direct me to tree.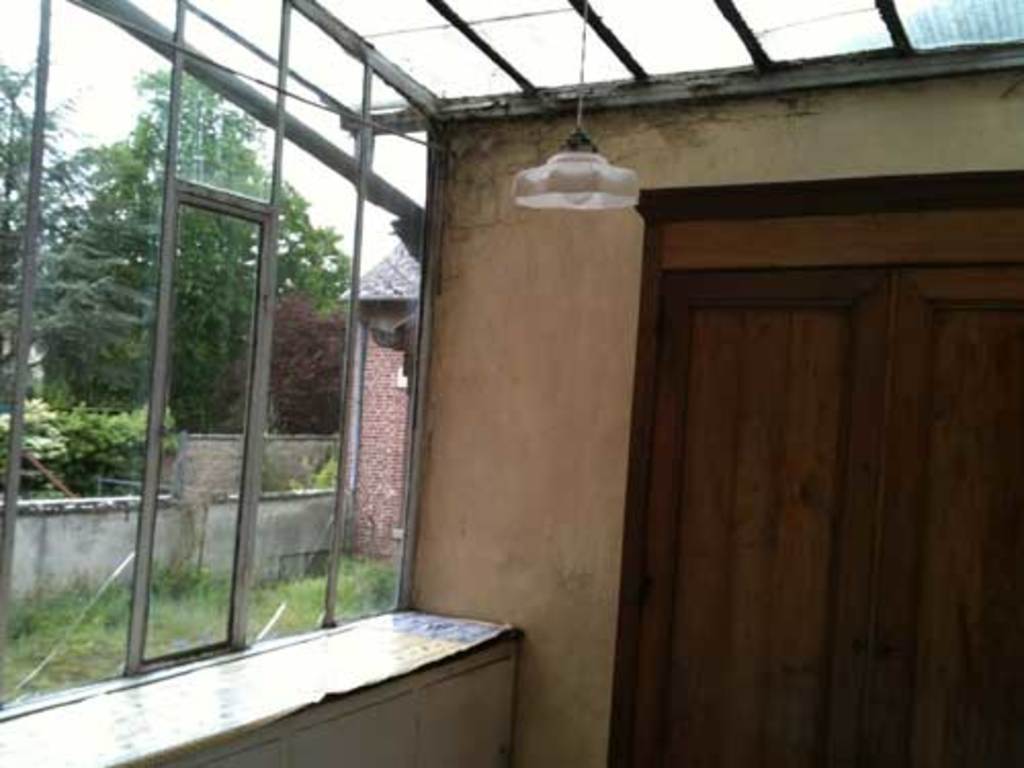
Direction: select_region(0, 61, 111, 344).
